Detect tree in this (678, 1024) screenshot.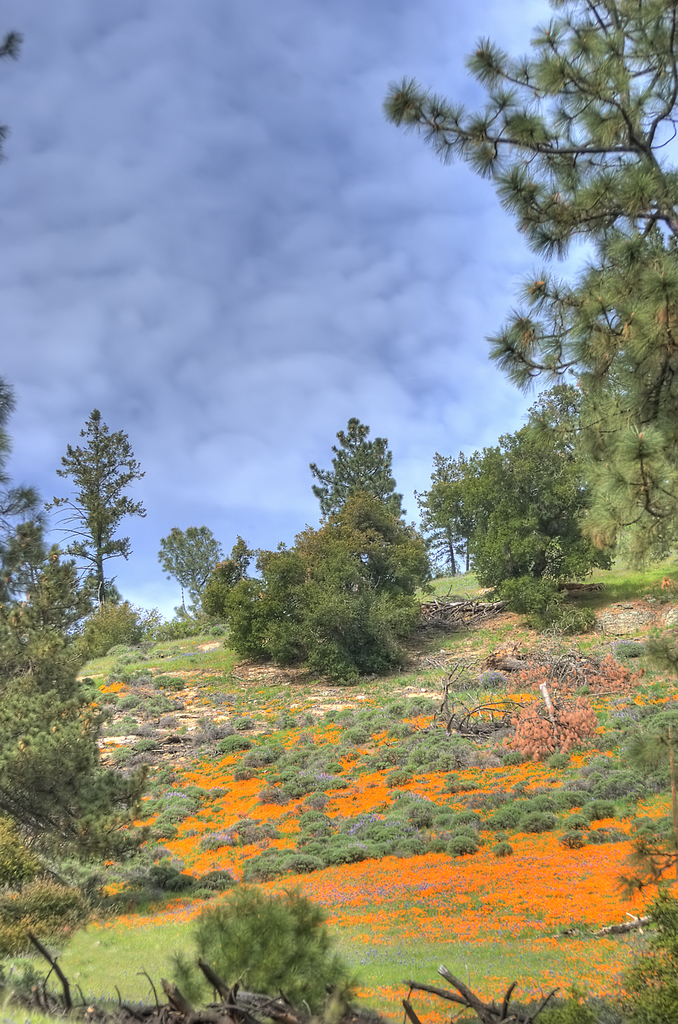
Detection: [x1=27, y1=404, x2=146, y2=621].
